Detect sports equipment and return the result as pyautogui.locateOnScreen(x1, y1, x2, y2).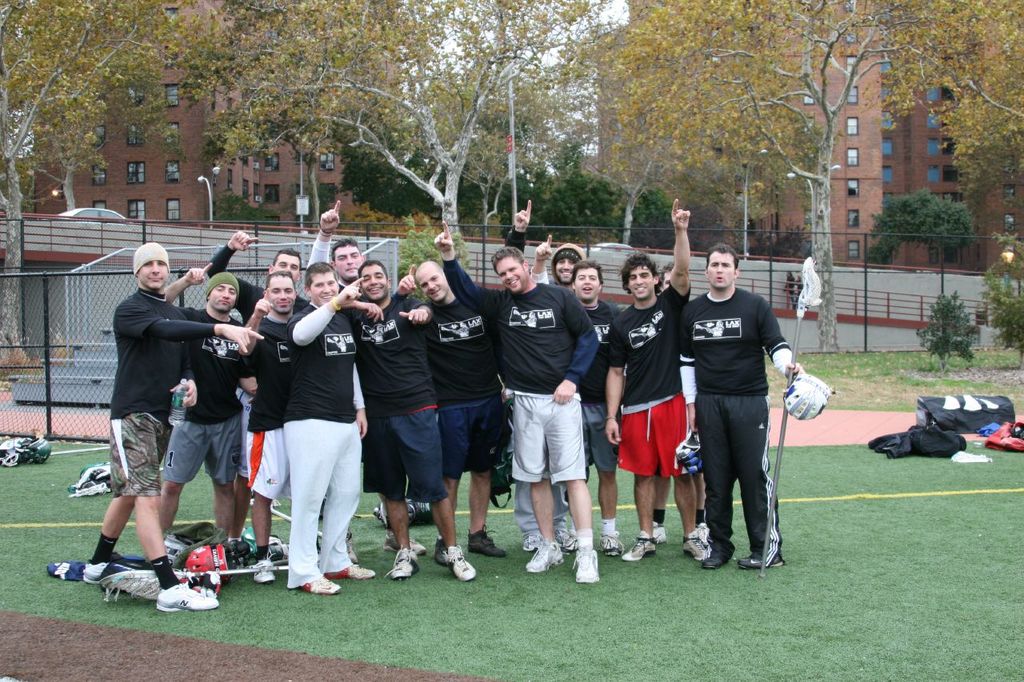
pyautogui.locateOnScreen(781, 367, 834, 421).
